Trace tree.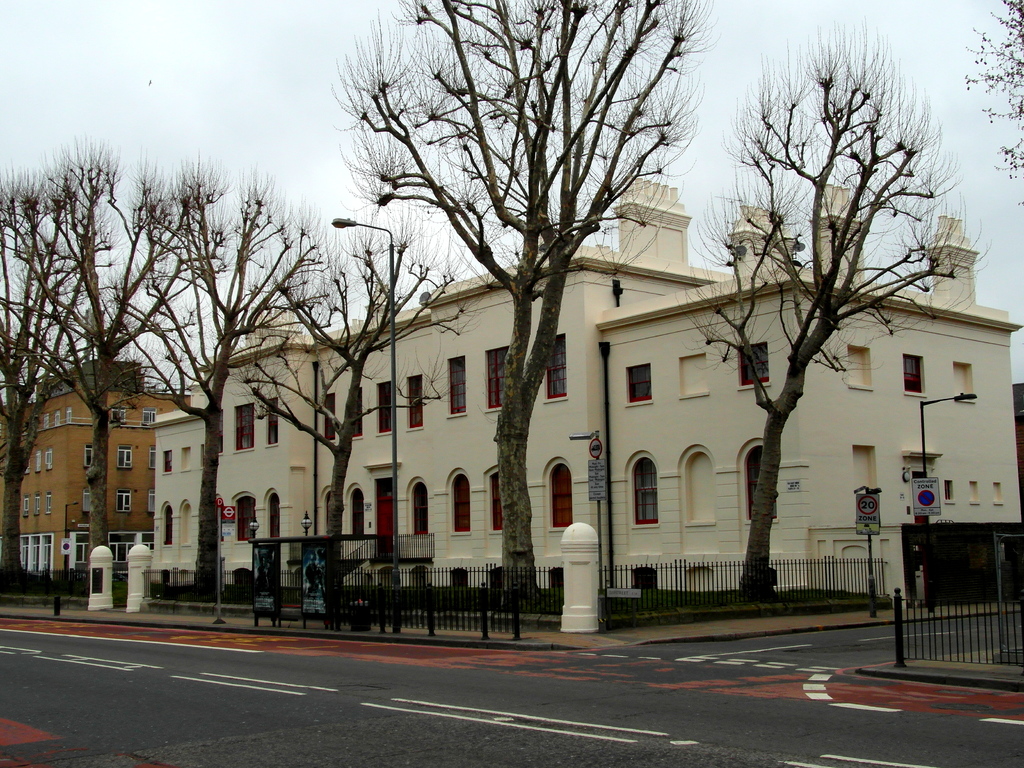
Traced to Rect(39, 127, 208, 579).
